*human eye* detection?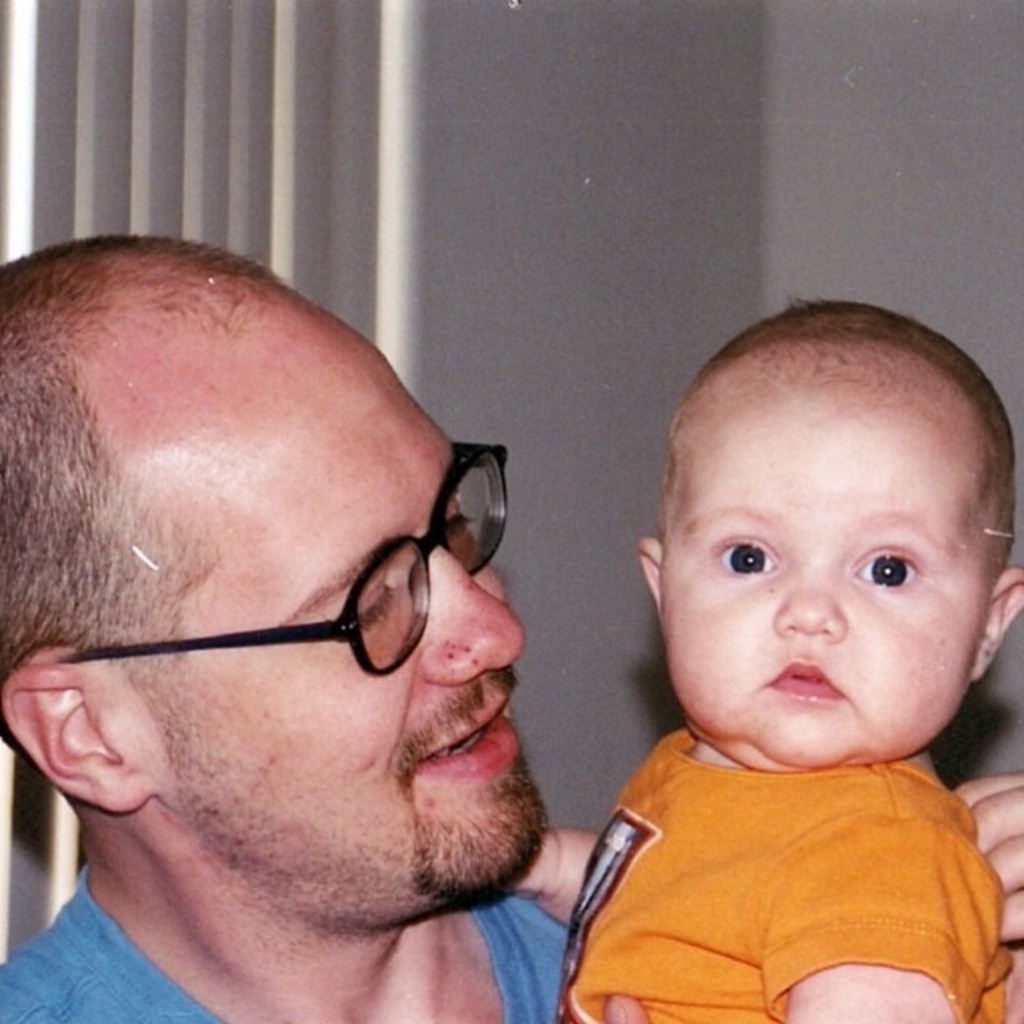
locate(712, 533, 781, 576)
